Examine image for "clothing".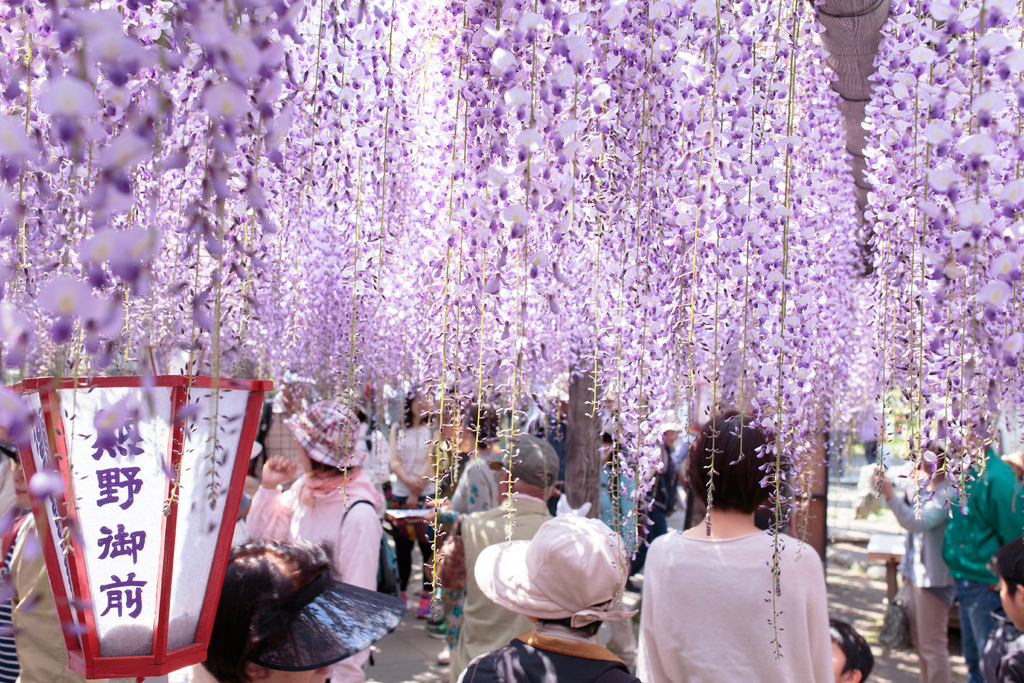
Examination result: <region>243, 463, 386, 682</region>.
